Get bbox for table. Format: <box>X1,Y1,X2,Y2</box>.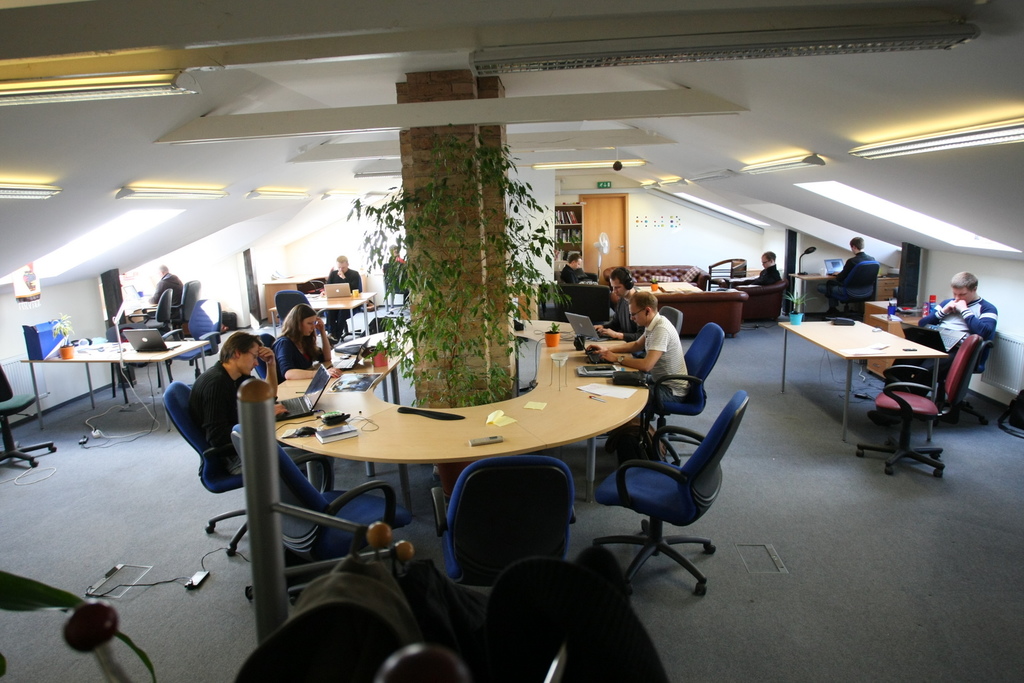
<box>779,319,948,441</box>.
